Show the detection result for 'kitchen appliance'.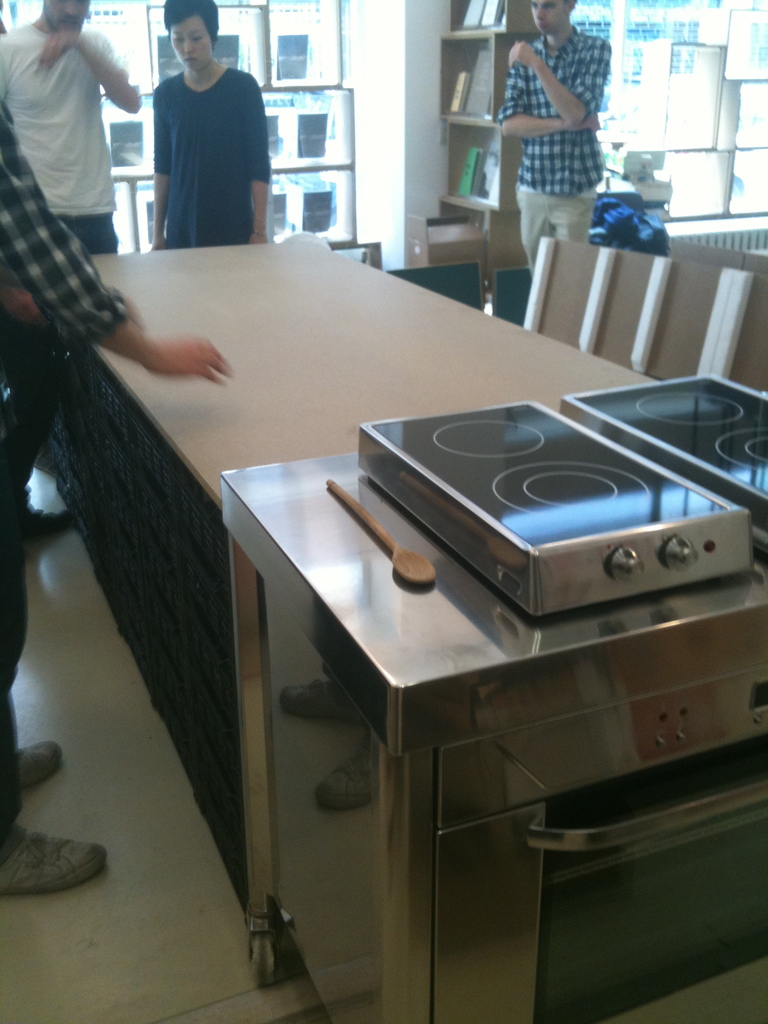
x1=326, y1=483, x2=438, y2=588.
